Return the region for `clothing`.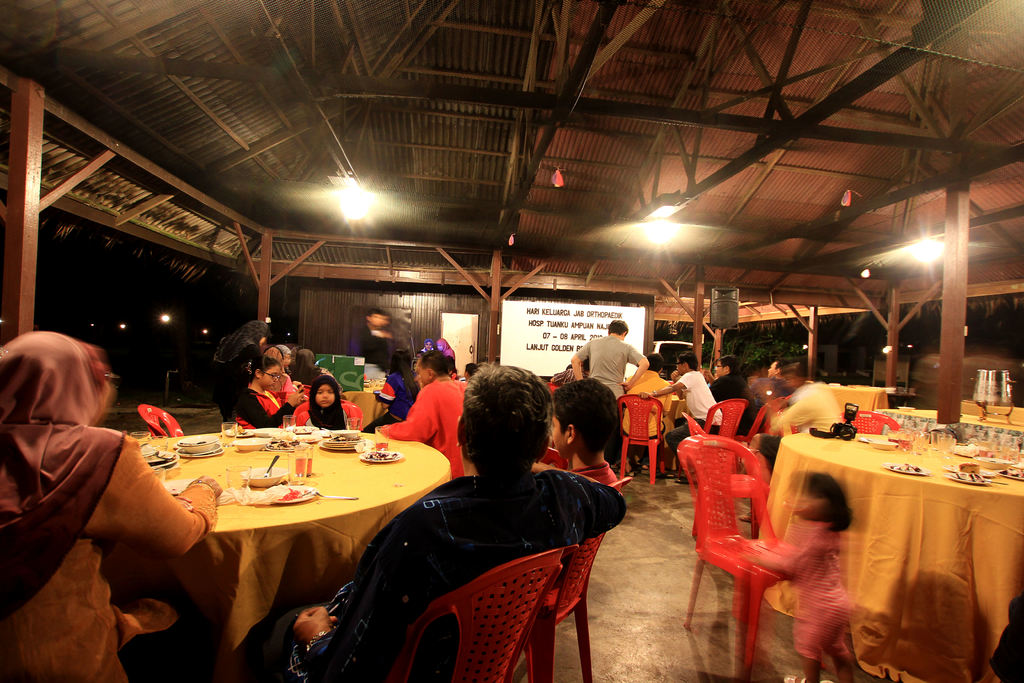
l=714, t=375, r=752, b=436.
